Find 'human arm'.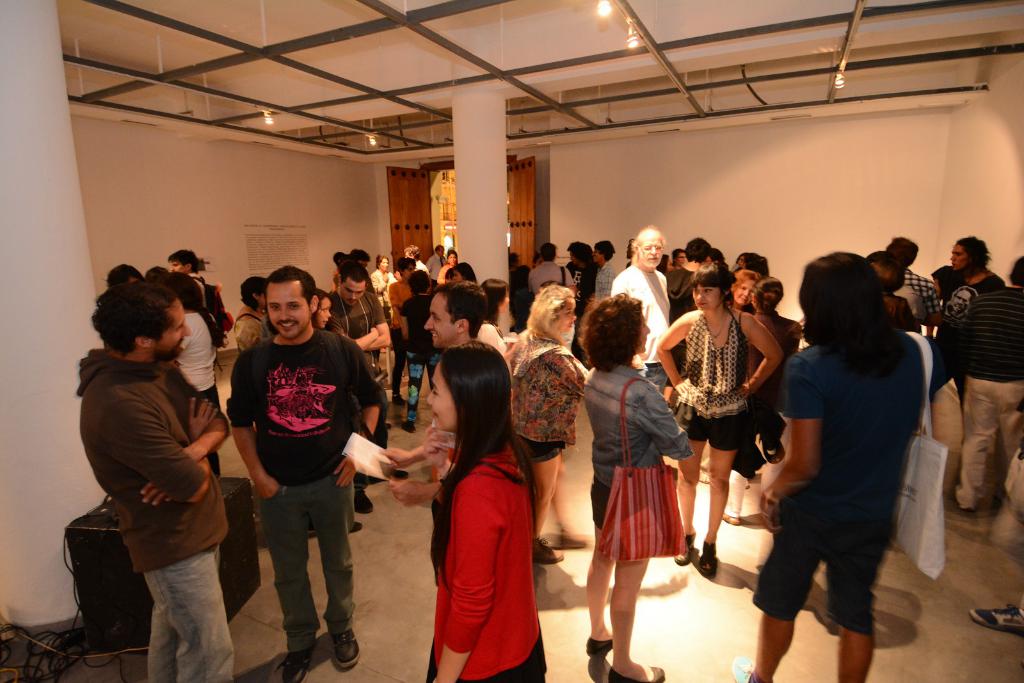
bbox=(918, 282, 945, 326).
